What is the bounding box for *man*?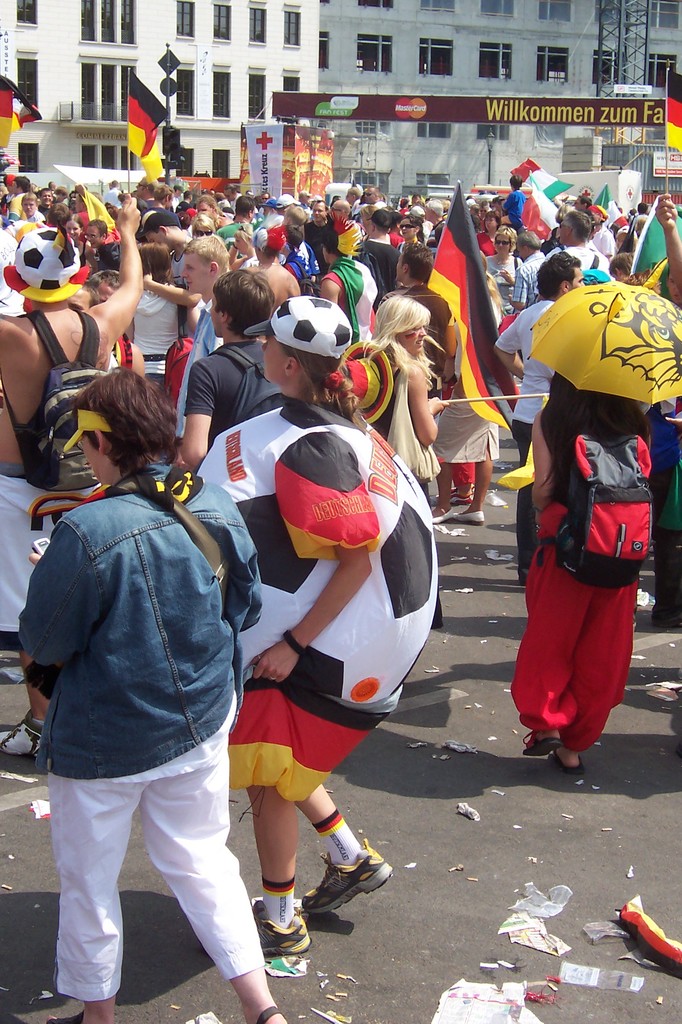
x1=172 y1=240 x2=238 y2=420.
